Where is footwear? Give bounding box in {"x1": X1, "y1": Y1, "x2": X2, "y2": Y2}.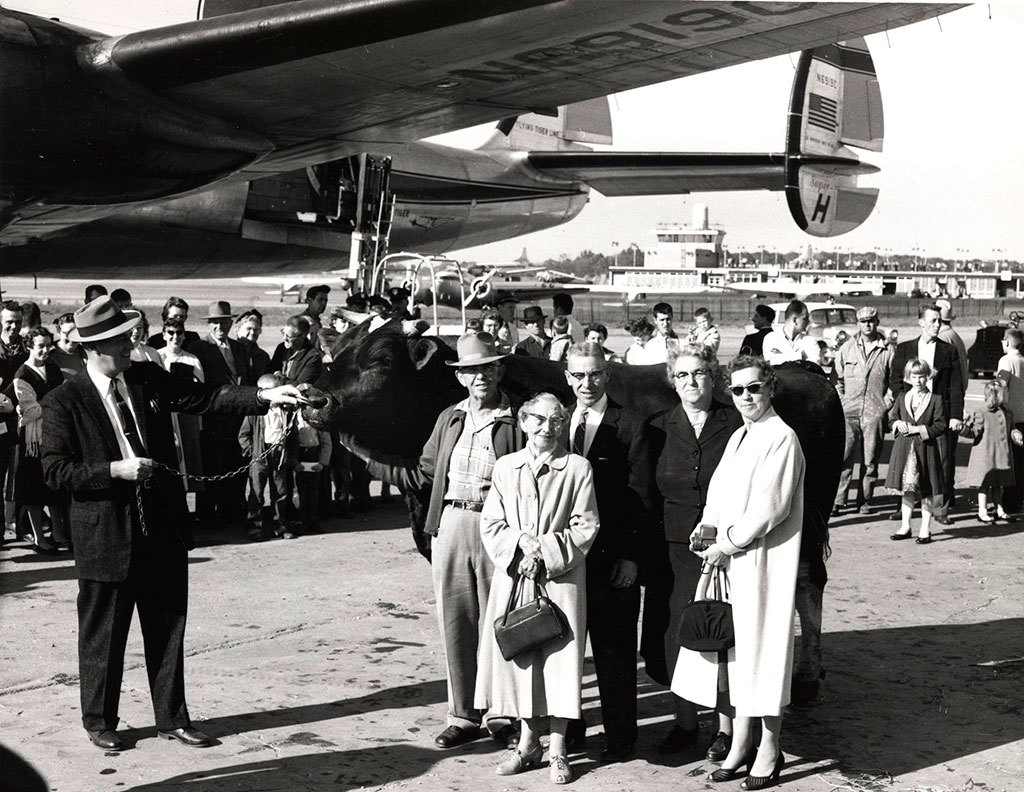
{"x1": 434, "y1": 718, "x2": 475, "y2": 745}.
